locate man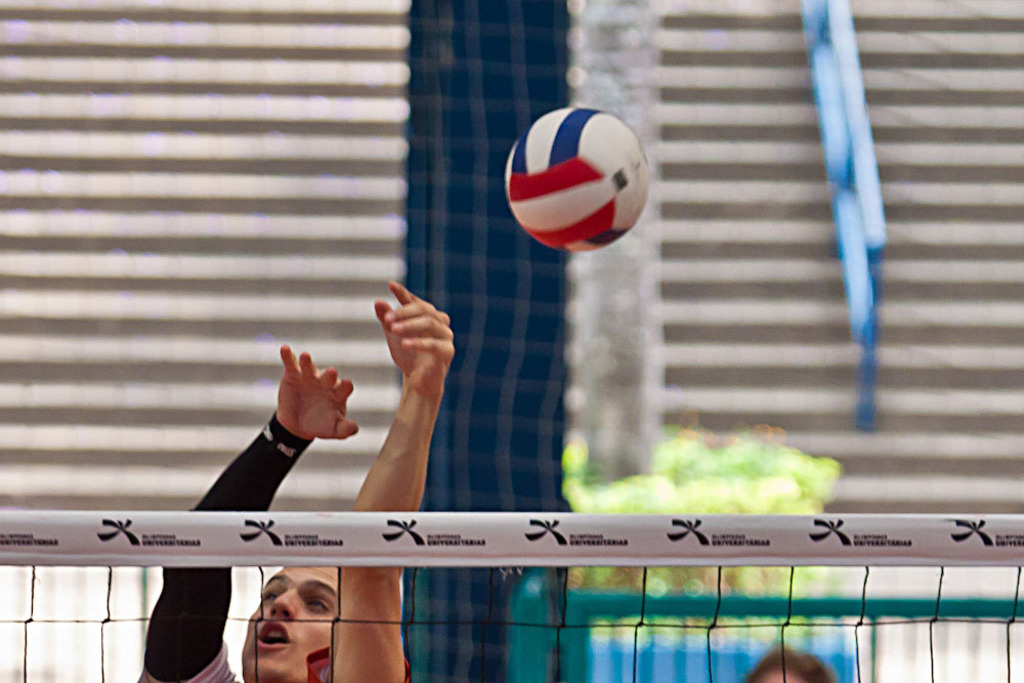
x1=135, y1=286, x2=456, y2=682
